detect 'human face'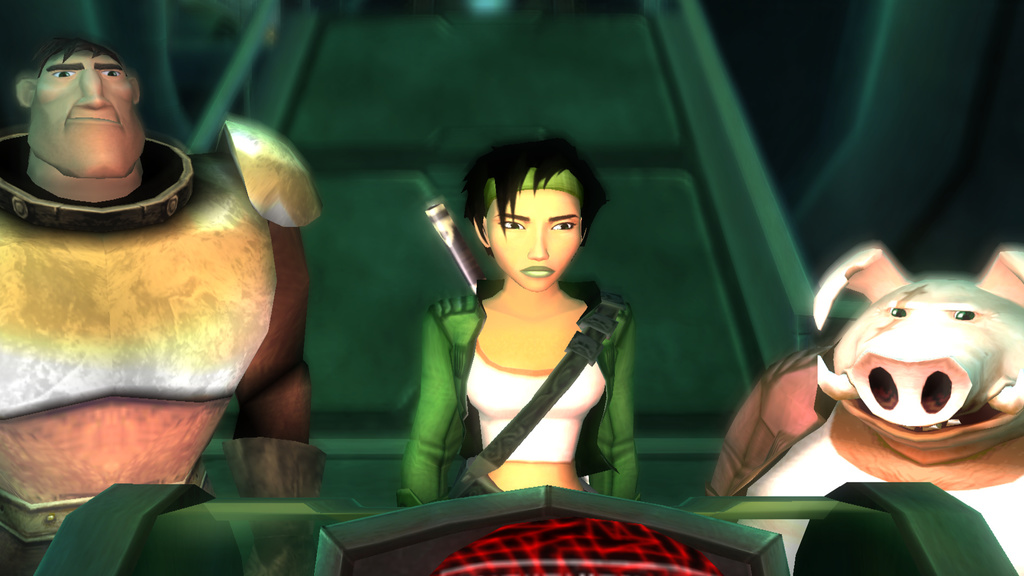
<bbox>486, 184, 583, 287</bbox>
